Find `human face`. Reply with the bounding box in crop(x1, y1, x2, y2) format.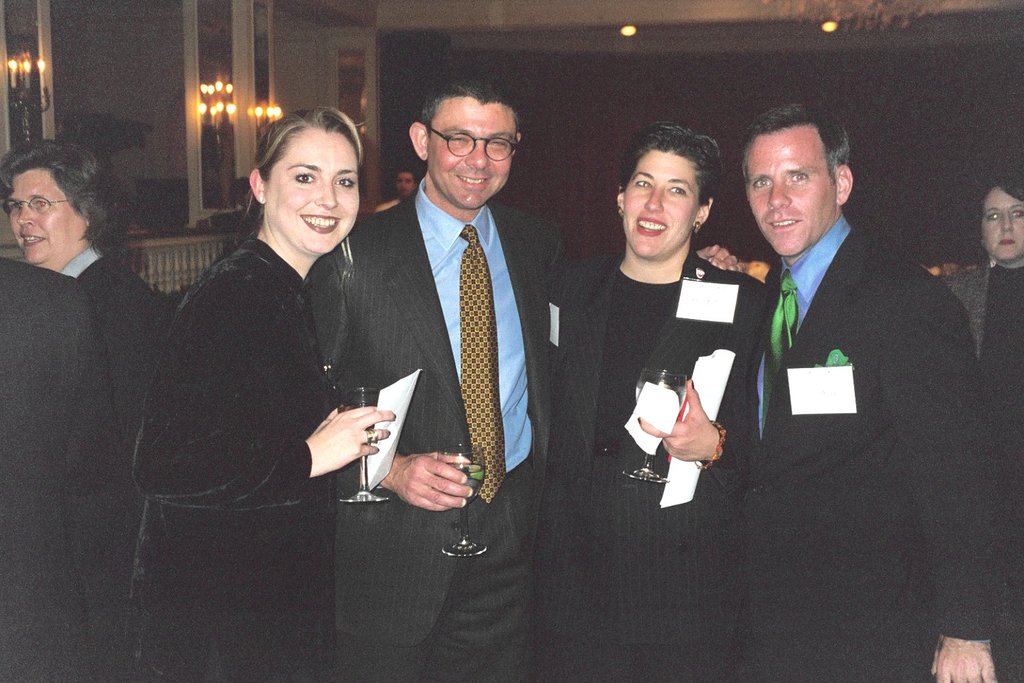
crop(266, 127, 364, 247).
